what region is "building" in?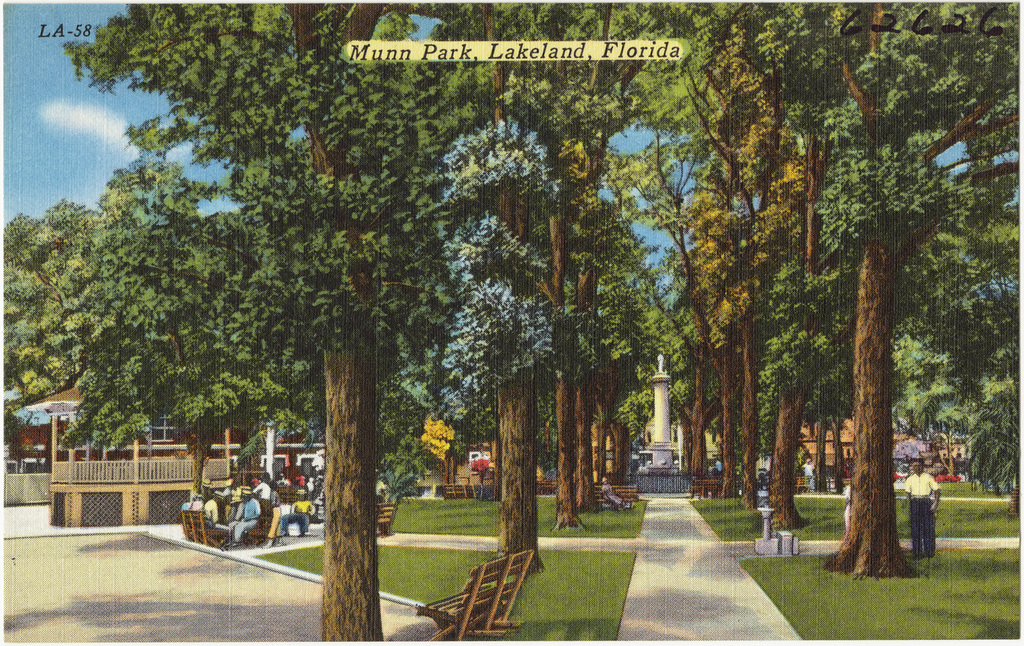
select_region(29, 381, 279, 523).
